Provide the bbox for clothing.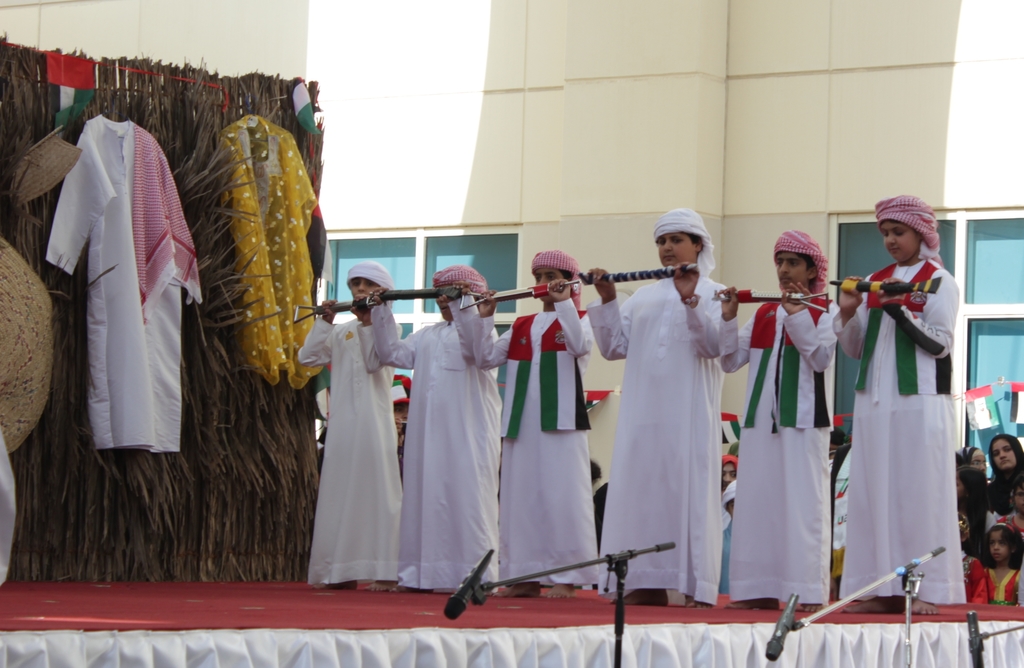
BBox(607, 249, 757, 605).
